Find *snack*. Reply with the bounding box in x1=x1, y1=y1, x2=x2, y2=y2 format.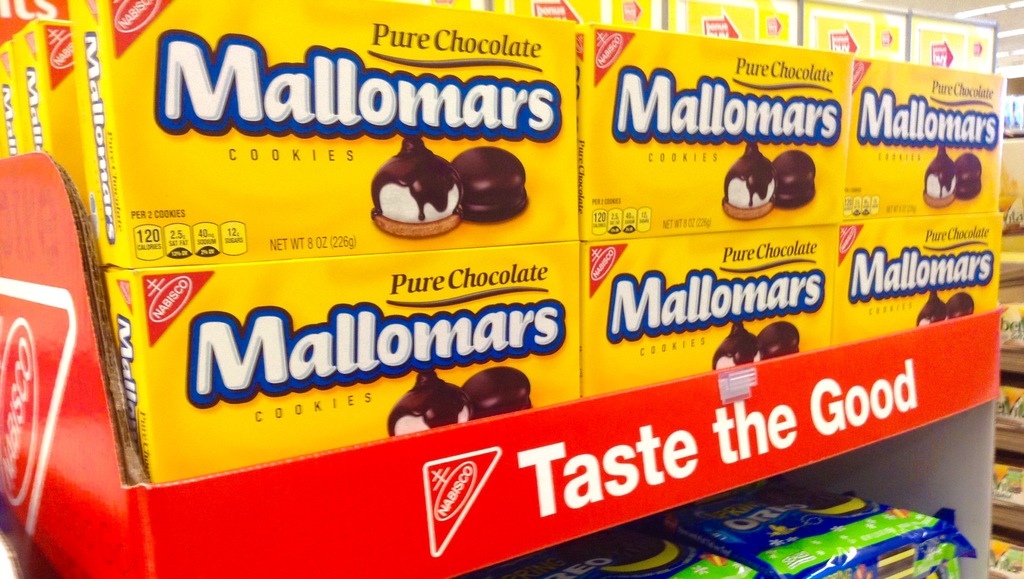
x1=447, y1=141, x2=531, y2=222.
